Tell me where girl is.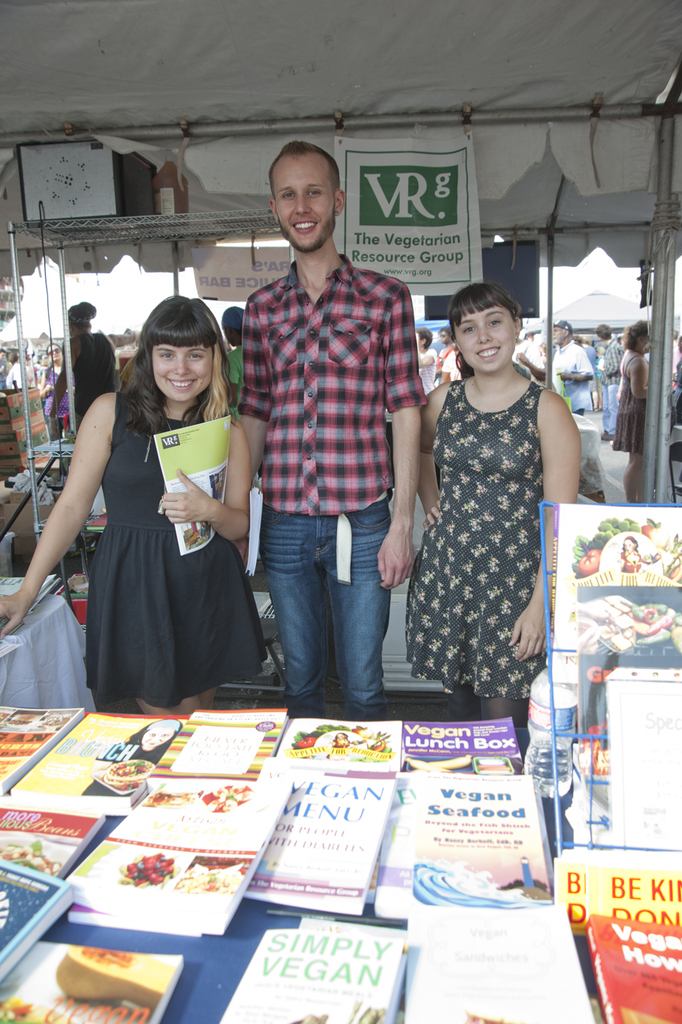
girl is at {"x1": 0, "y1": 291, "x2": 269, "y2": 714}.
